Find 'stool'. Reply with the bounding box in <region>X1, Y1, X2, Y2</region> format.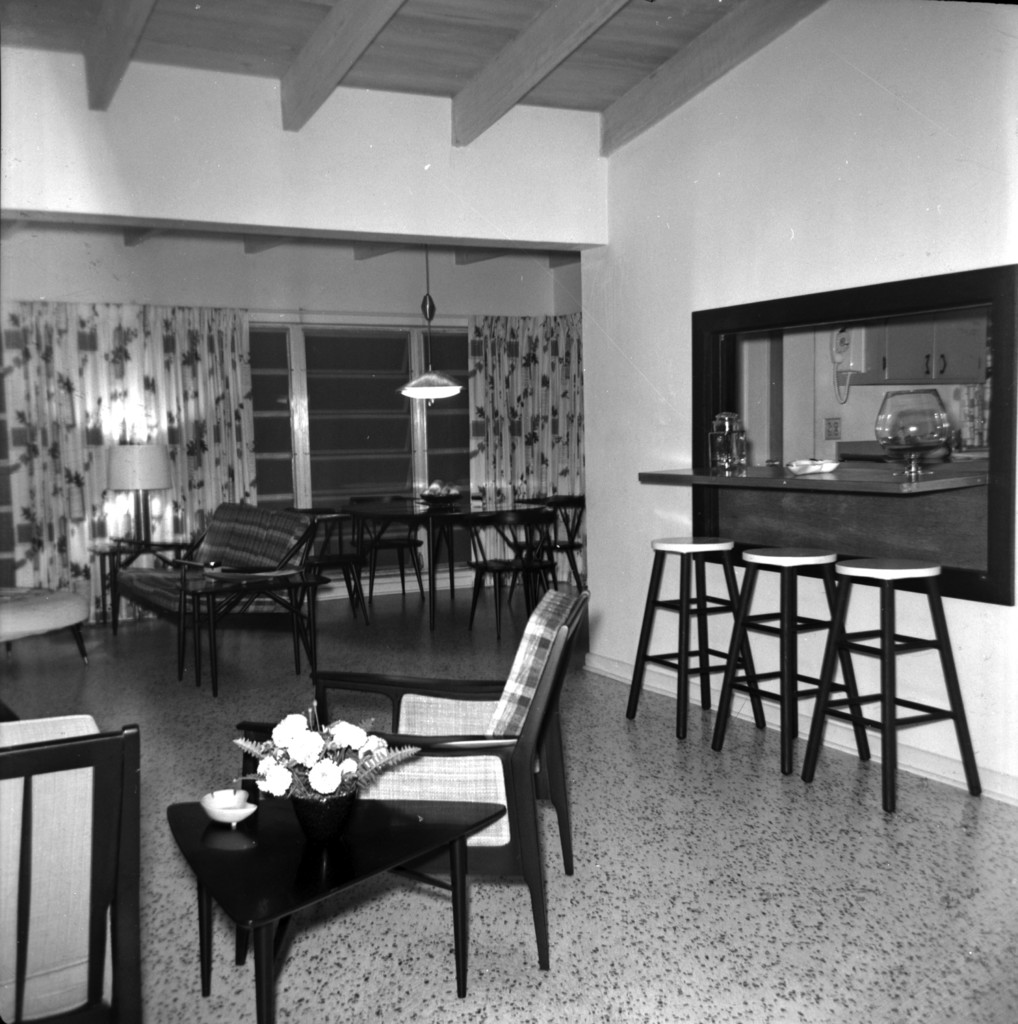
<region>708, 545, 871, 776</region>.
